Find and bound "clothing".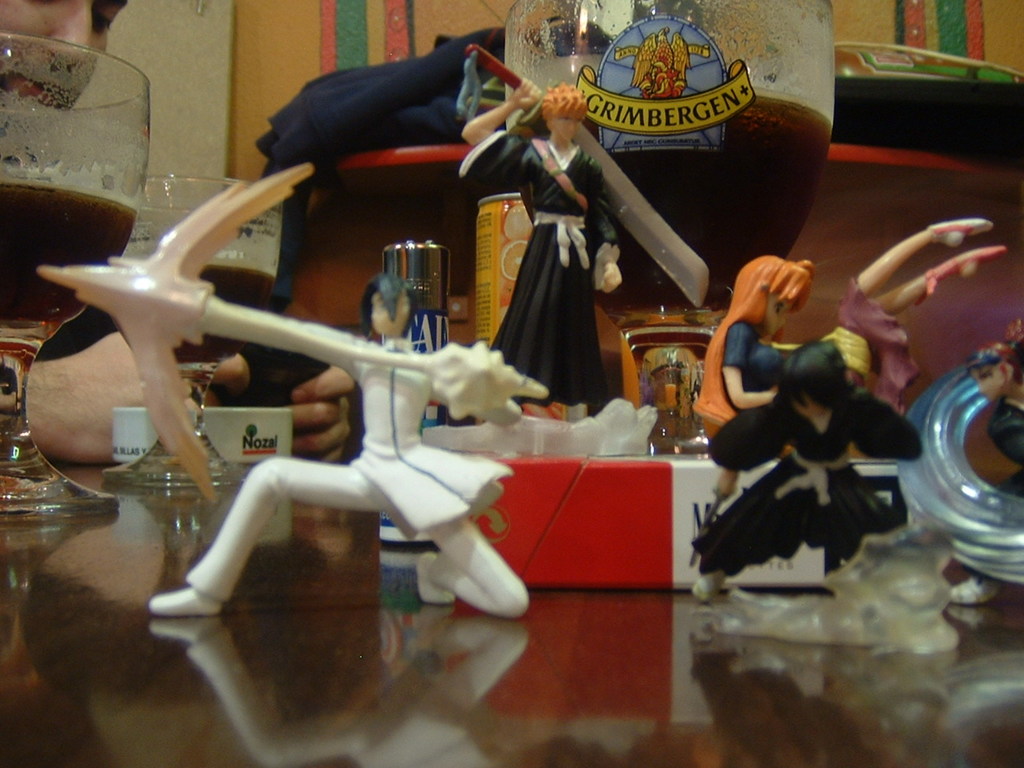
Bound: <bbox>690, 386, 920, 579</bbox>.
